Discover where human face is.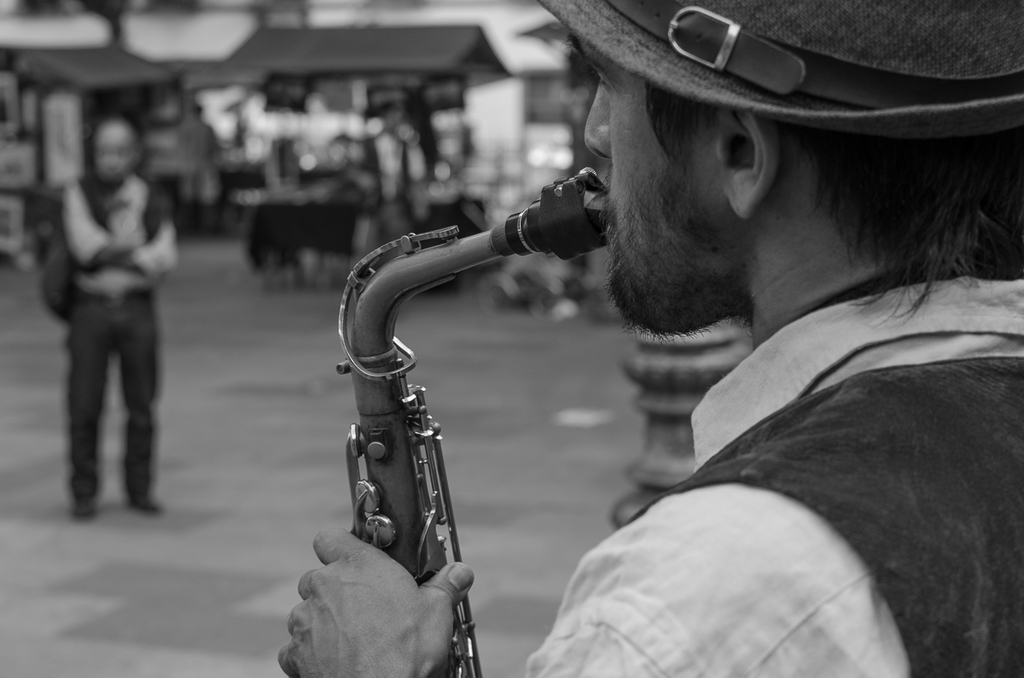
Discovered at [576, 31, 716, 337].
